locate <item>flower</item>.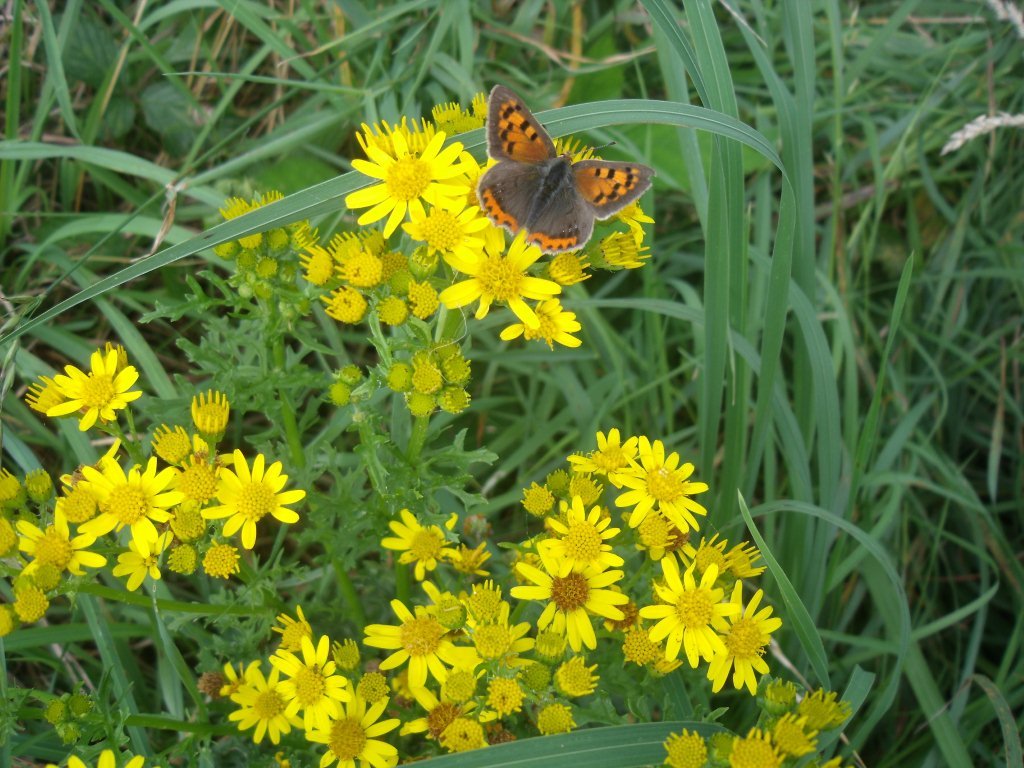
Bounding box: bbox(170, 504, 201, 534).
